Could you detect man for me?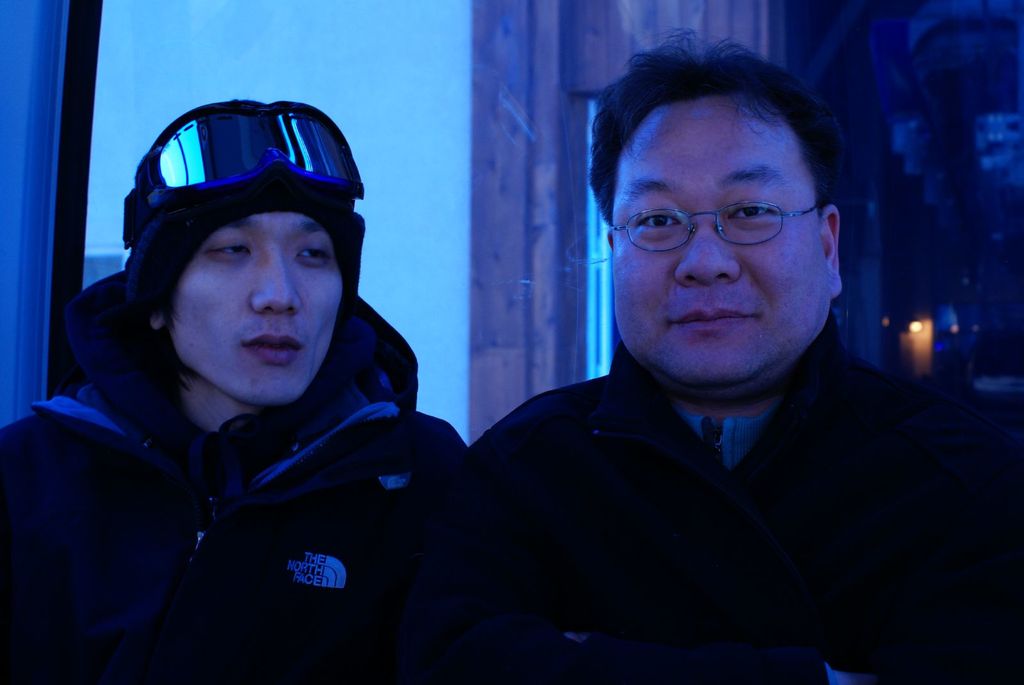
Detection result: BBox(0, 99, 472, 684).
